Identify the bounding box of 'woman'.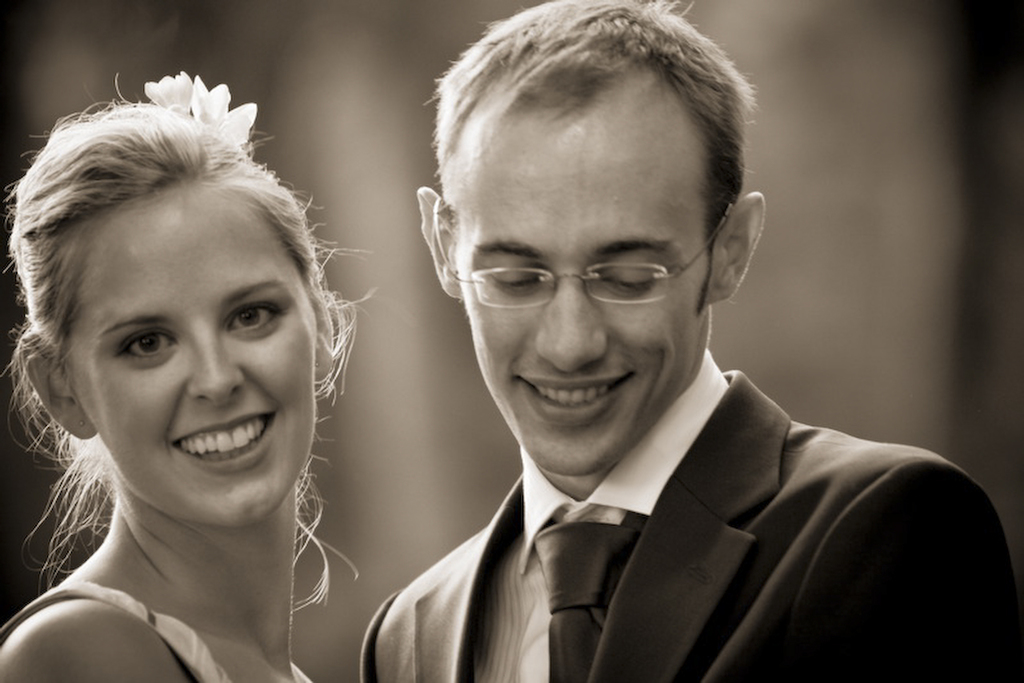
locate(0, 67, 377, 668).
